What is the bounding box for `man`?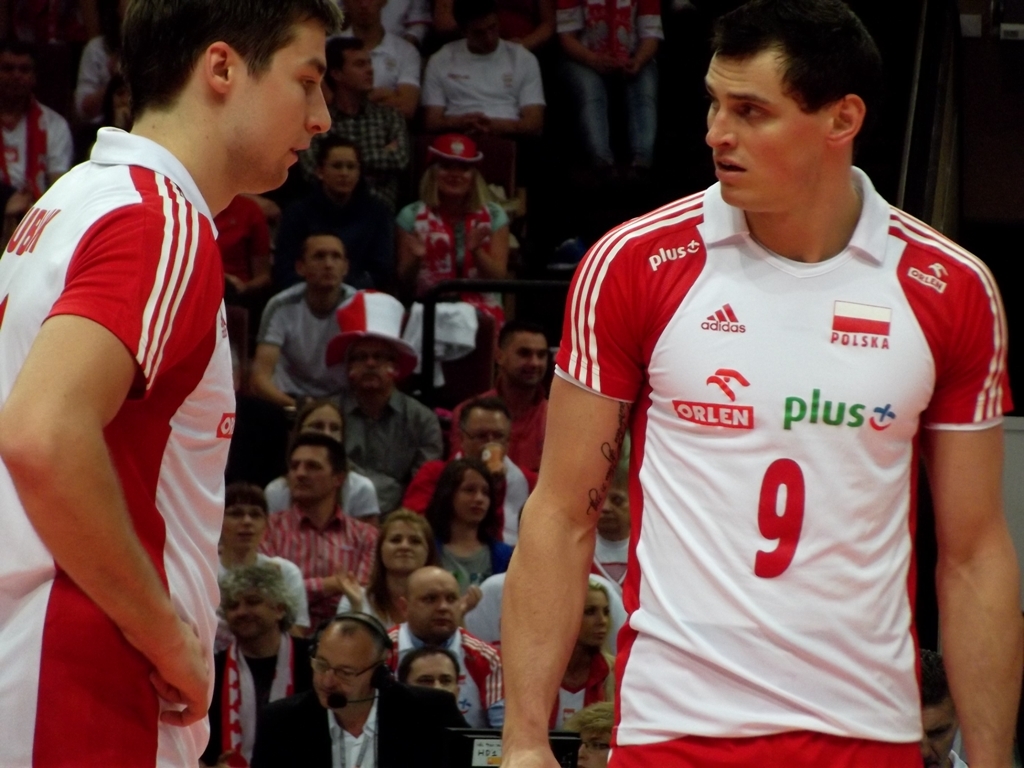
BBox(77, 13, 144, 180).
